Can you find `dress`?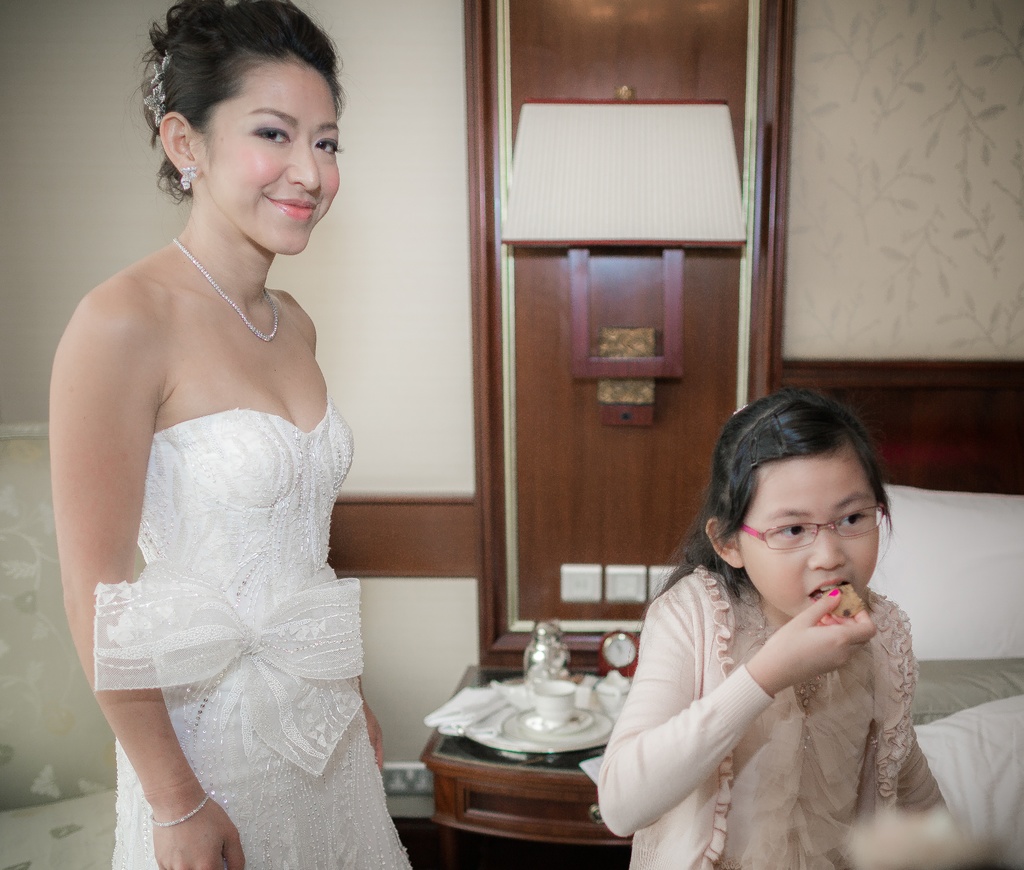
Yes, bounding box: 92,390,413,869.
